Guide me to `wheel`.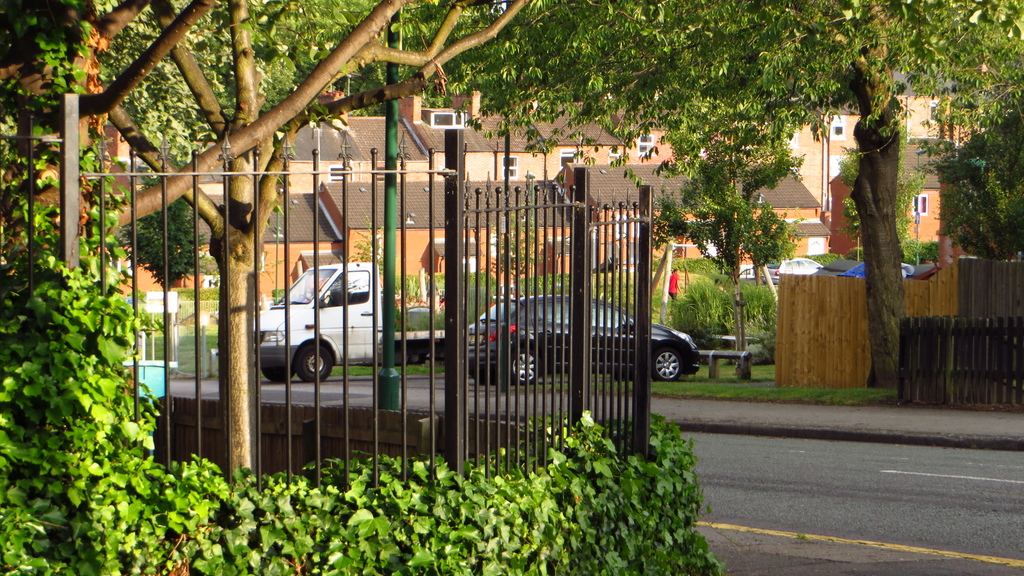
Guidance: detection(656, 327, 707, 387).
